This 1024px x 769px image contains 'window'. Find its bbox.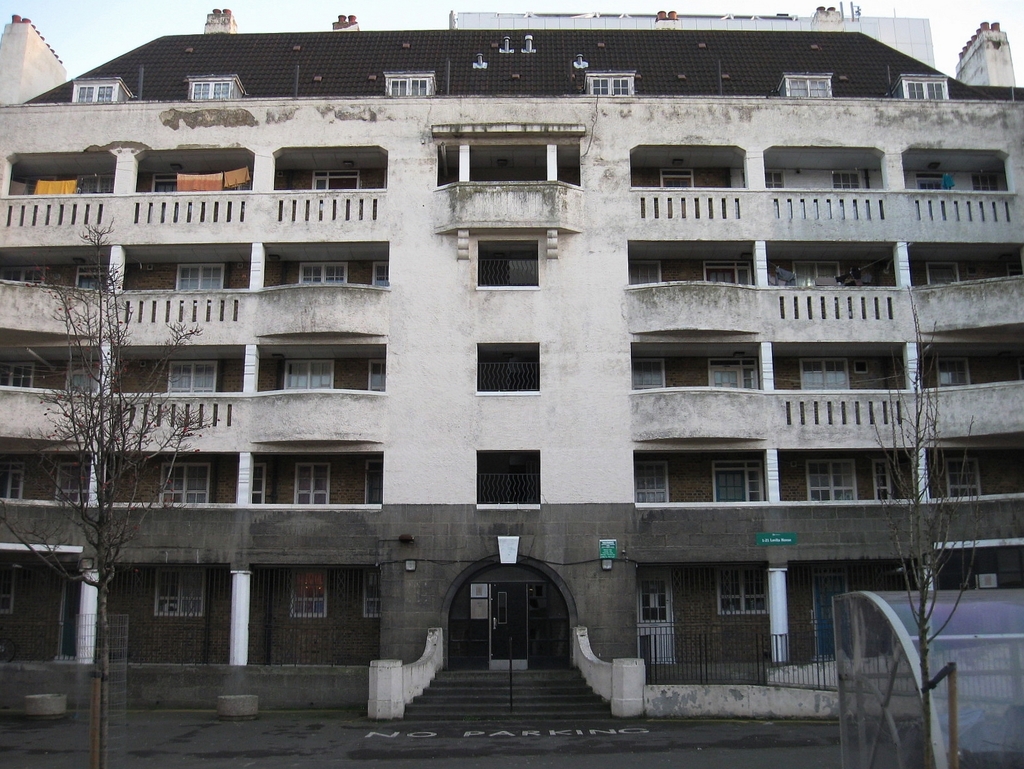
[313, 171, 327, 208].
